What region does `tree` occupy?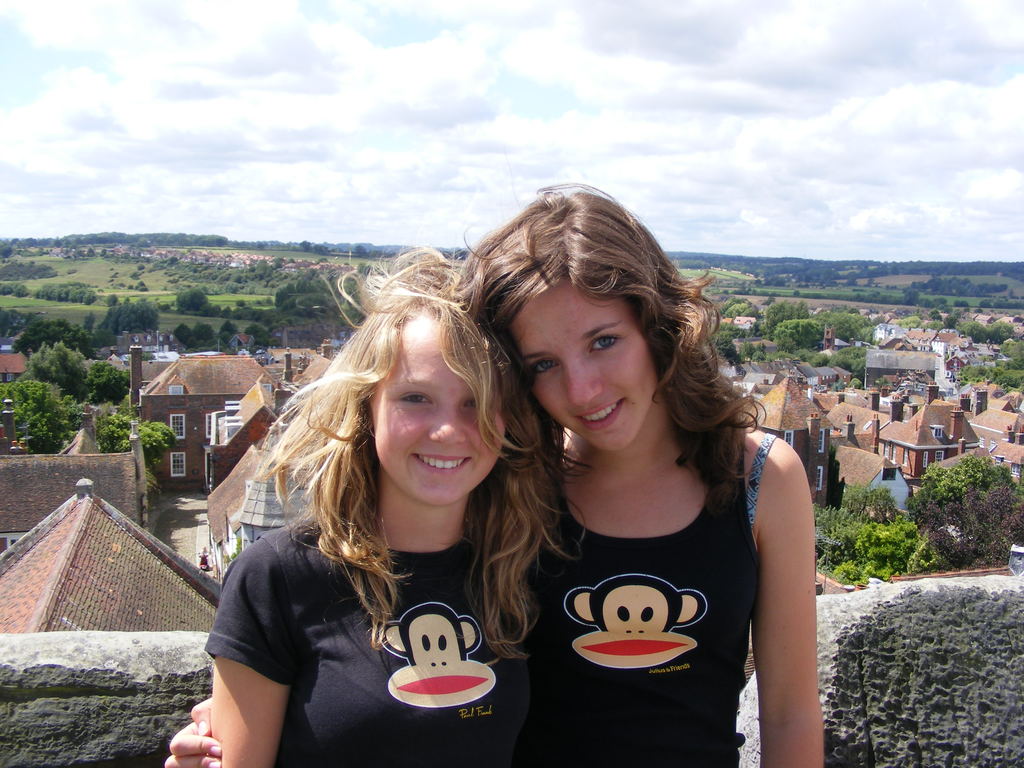
[911,452,1023,516].
